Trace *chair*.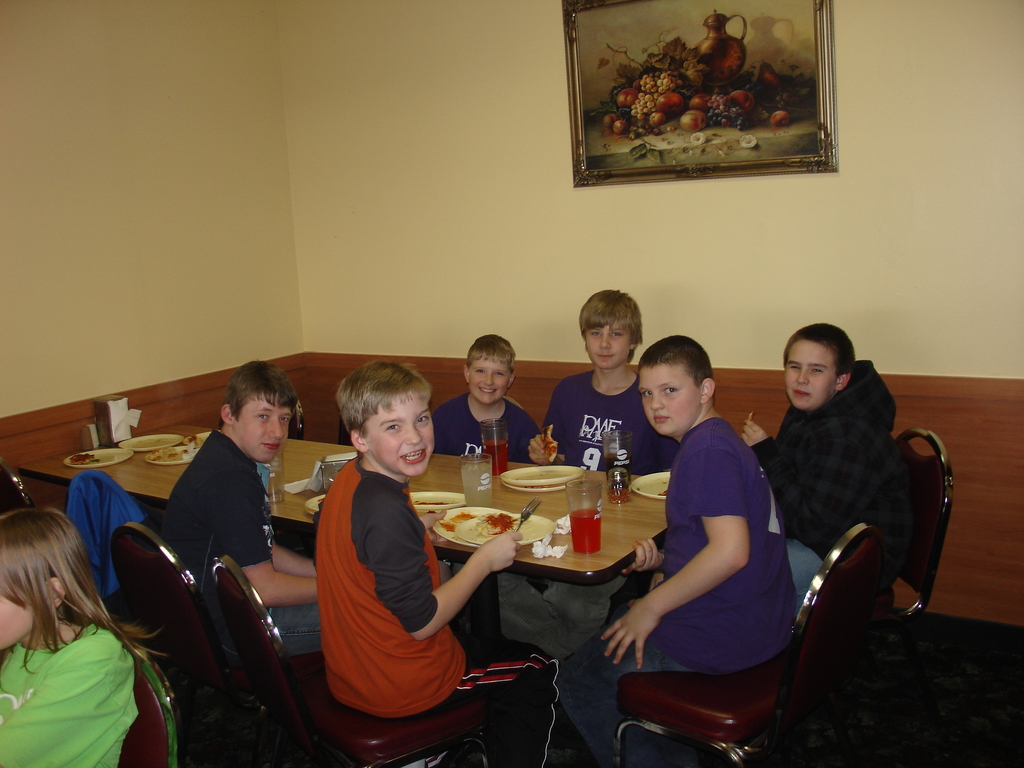
Traced to <region>211, 554, 495, 767</region>.
